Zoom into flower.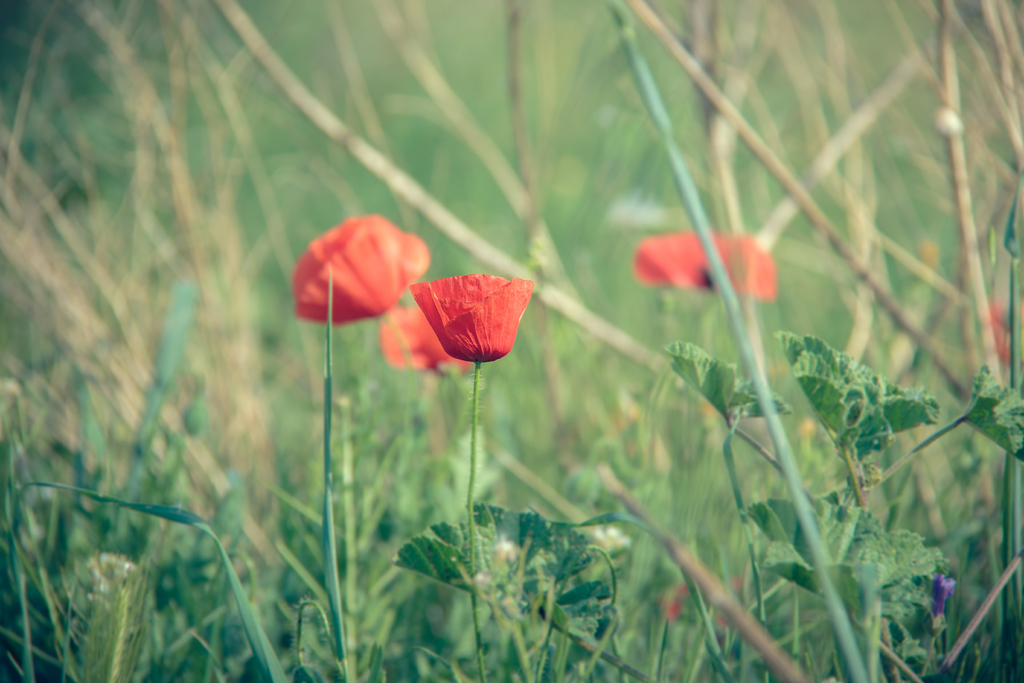
Zoom target: box(294, 213, 429, 325).
